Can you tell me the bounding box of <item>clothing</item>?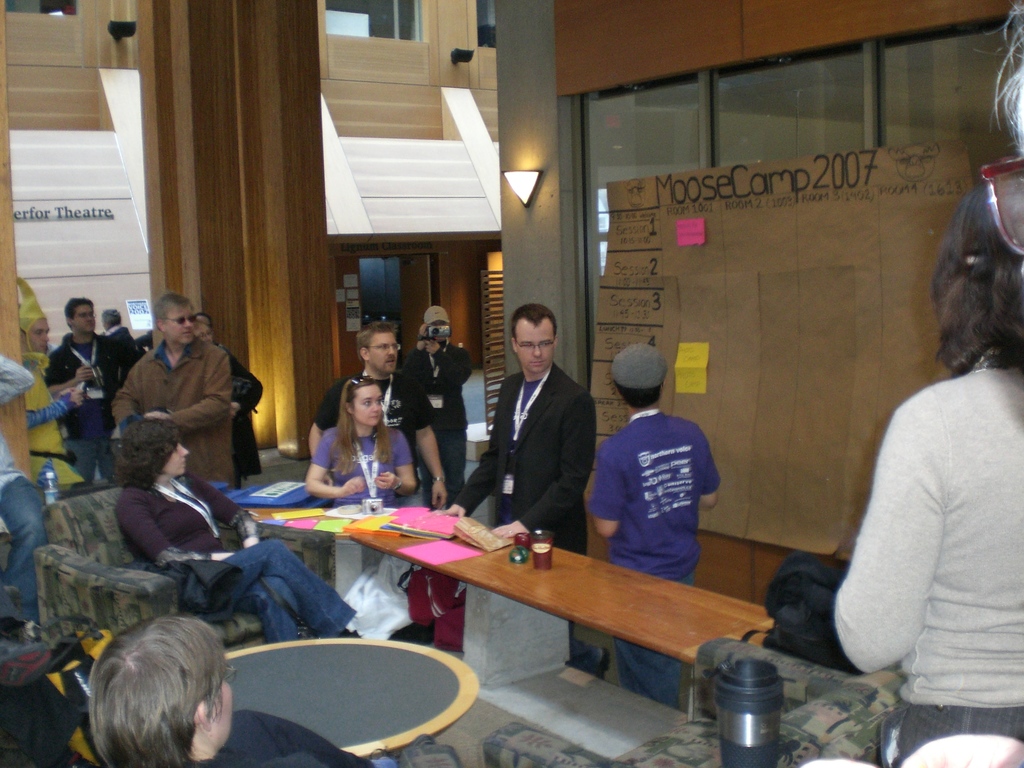
[x1=123, y1=467, x2=350, y2=650].
